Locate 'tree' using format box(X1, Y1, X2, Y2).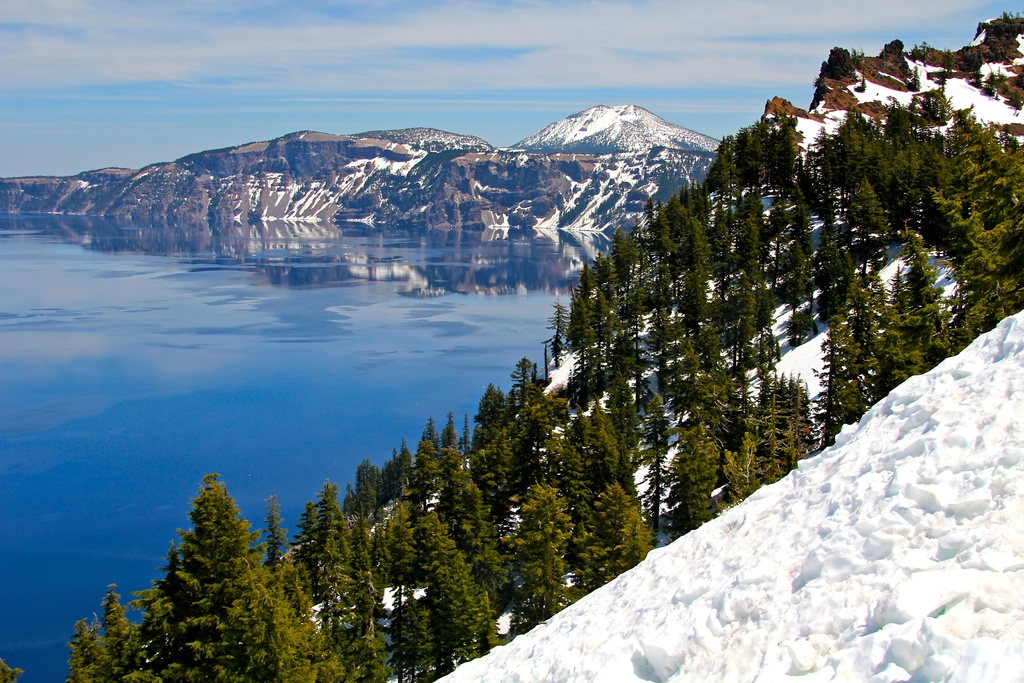
box(941, 49, 950, 73).
